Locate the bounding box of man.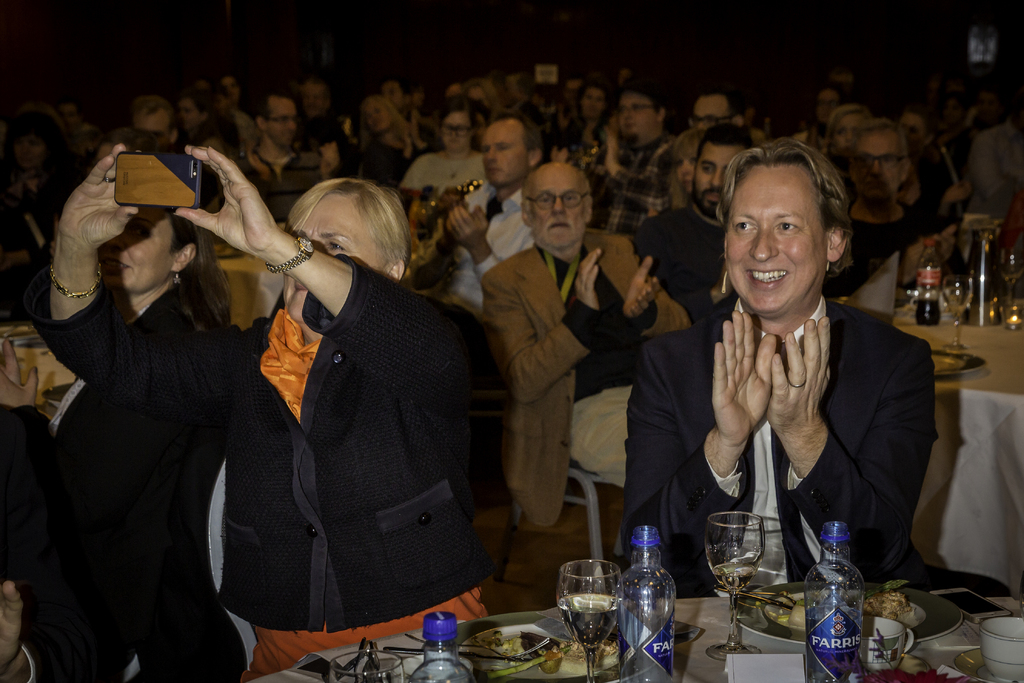
Bounding box: 131, 97, 184, 144.
